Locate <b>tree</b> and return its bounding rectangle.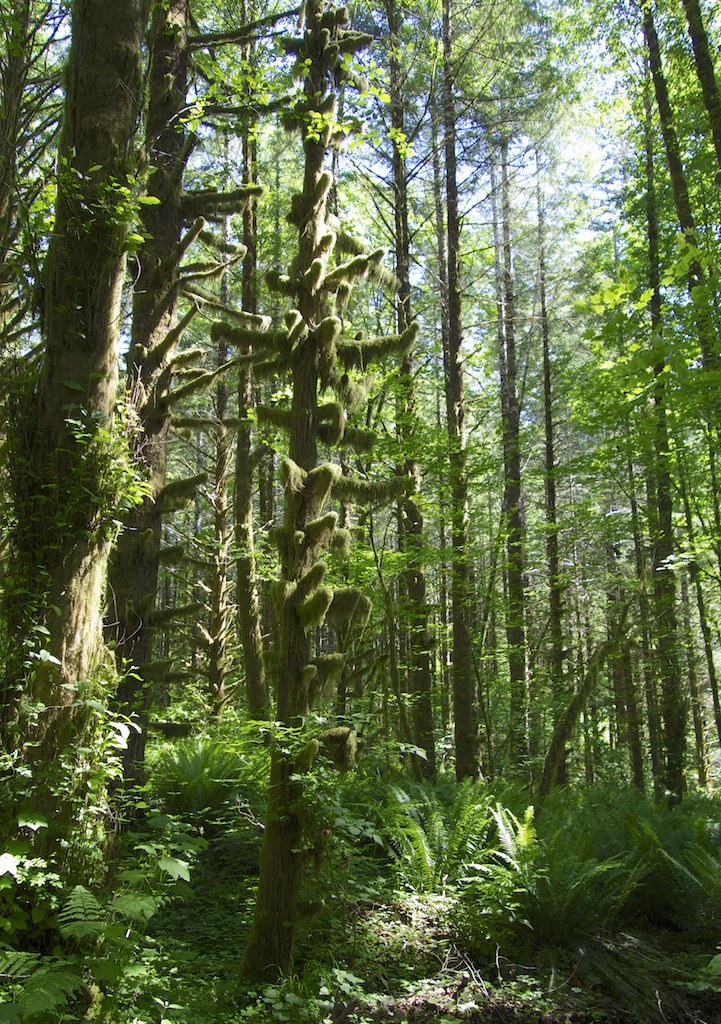
257,0,427,1003.
